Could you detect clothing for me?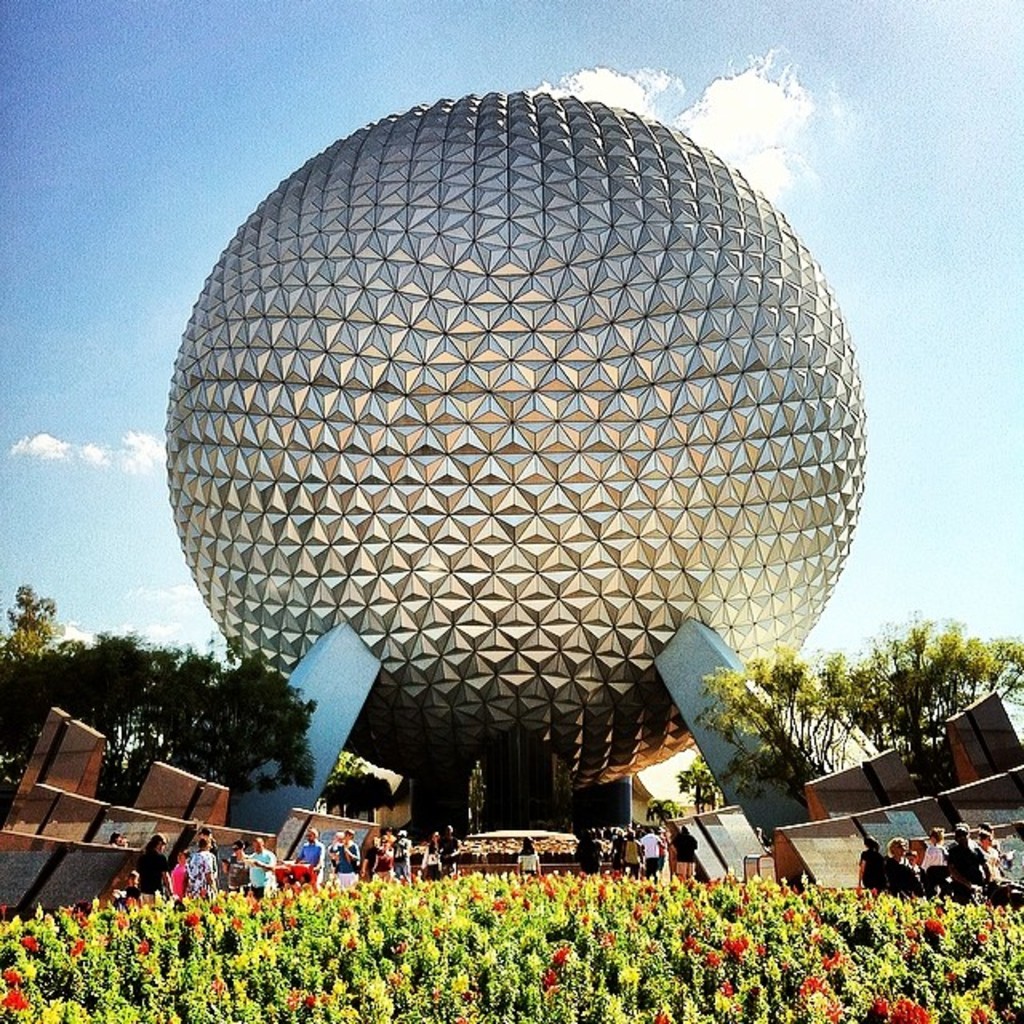
Detection result: [left=861, top=829, right=994, bottom=893].
